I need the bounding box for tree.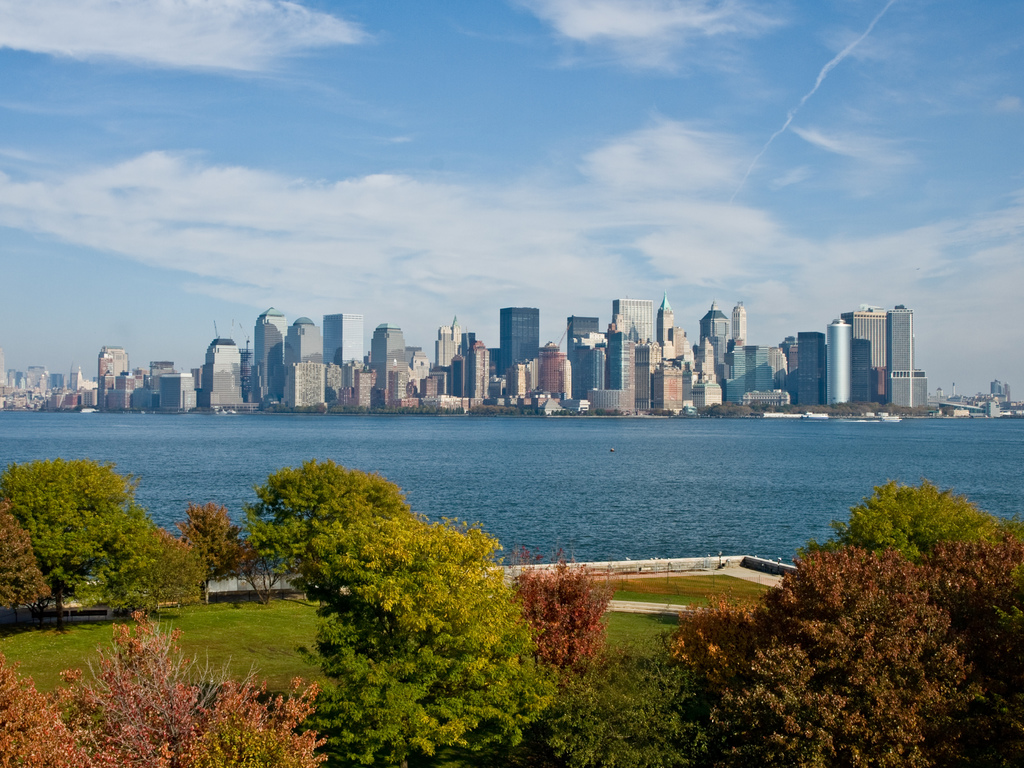
Here it is: BBox(297, 511, 551, 764).
